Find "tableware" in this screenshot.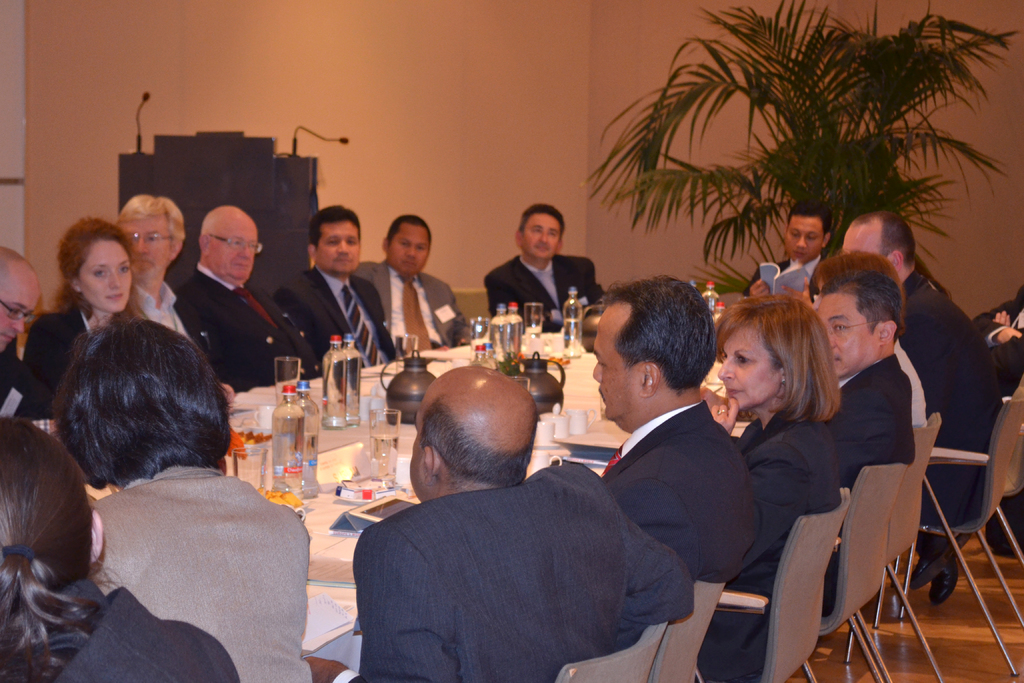
The bounding box for "tableware" is <box>271,353,301,409</box>.
